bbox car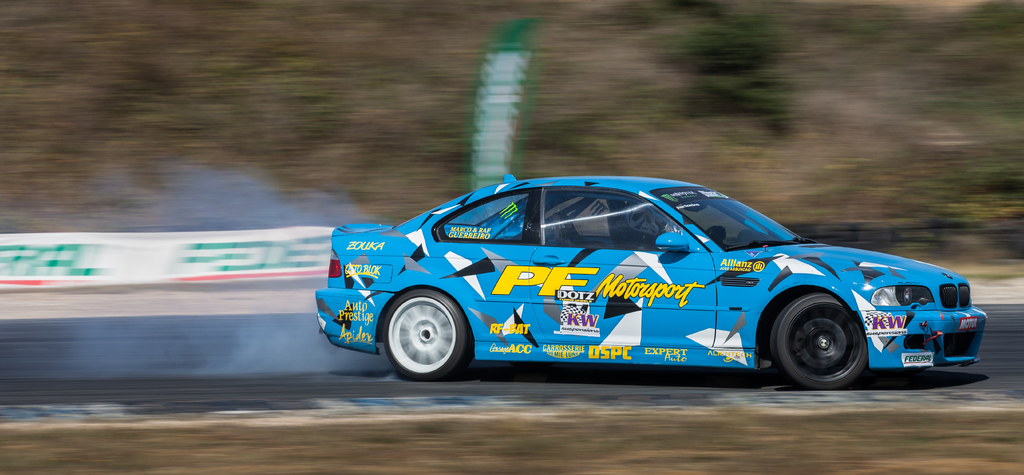
Rect(309, 169, 990, 390)
